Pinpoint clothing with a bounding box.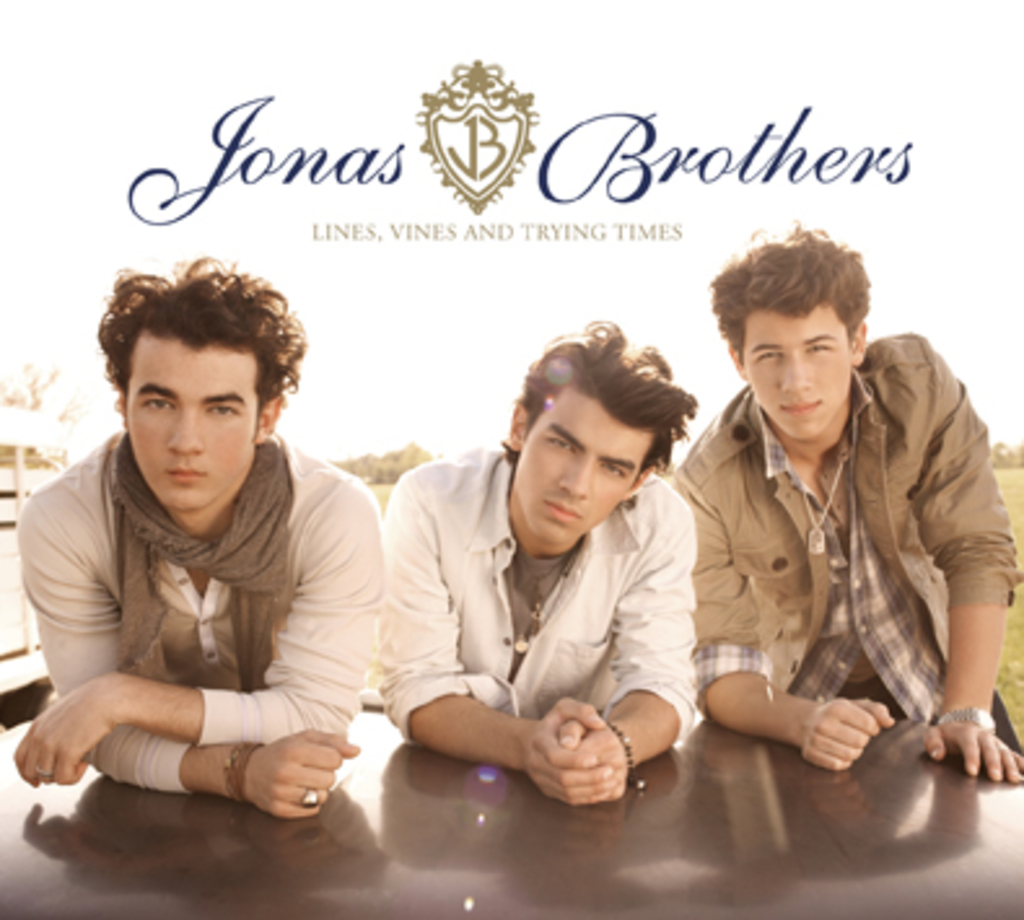
detection(21, 435, 391, 783).
